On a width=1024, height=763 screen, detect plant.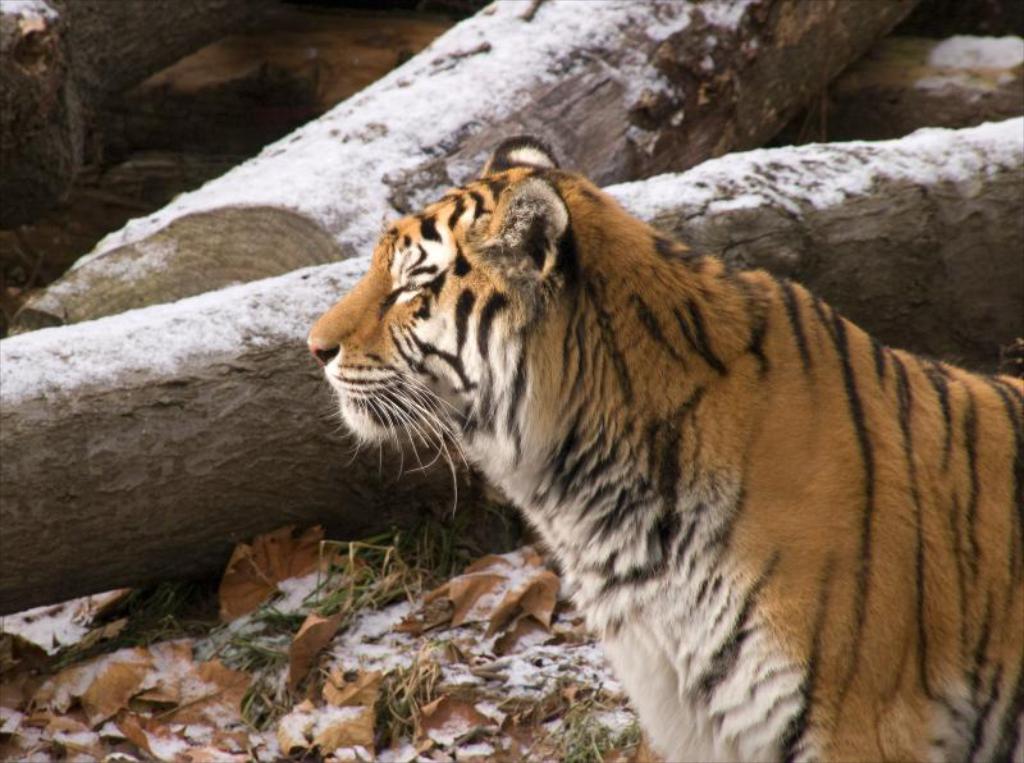
box(374, 655, 466, 734).
